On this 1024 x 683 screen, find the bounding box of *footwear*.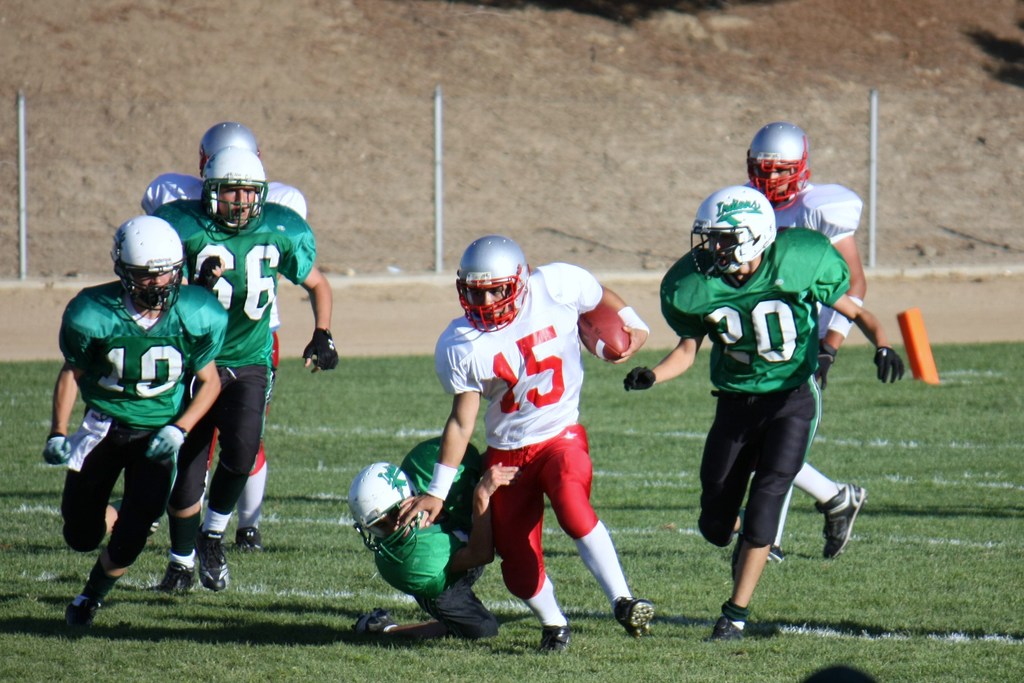
Bounding box: left=53, top=590, right=102, bottom=627.
